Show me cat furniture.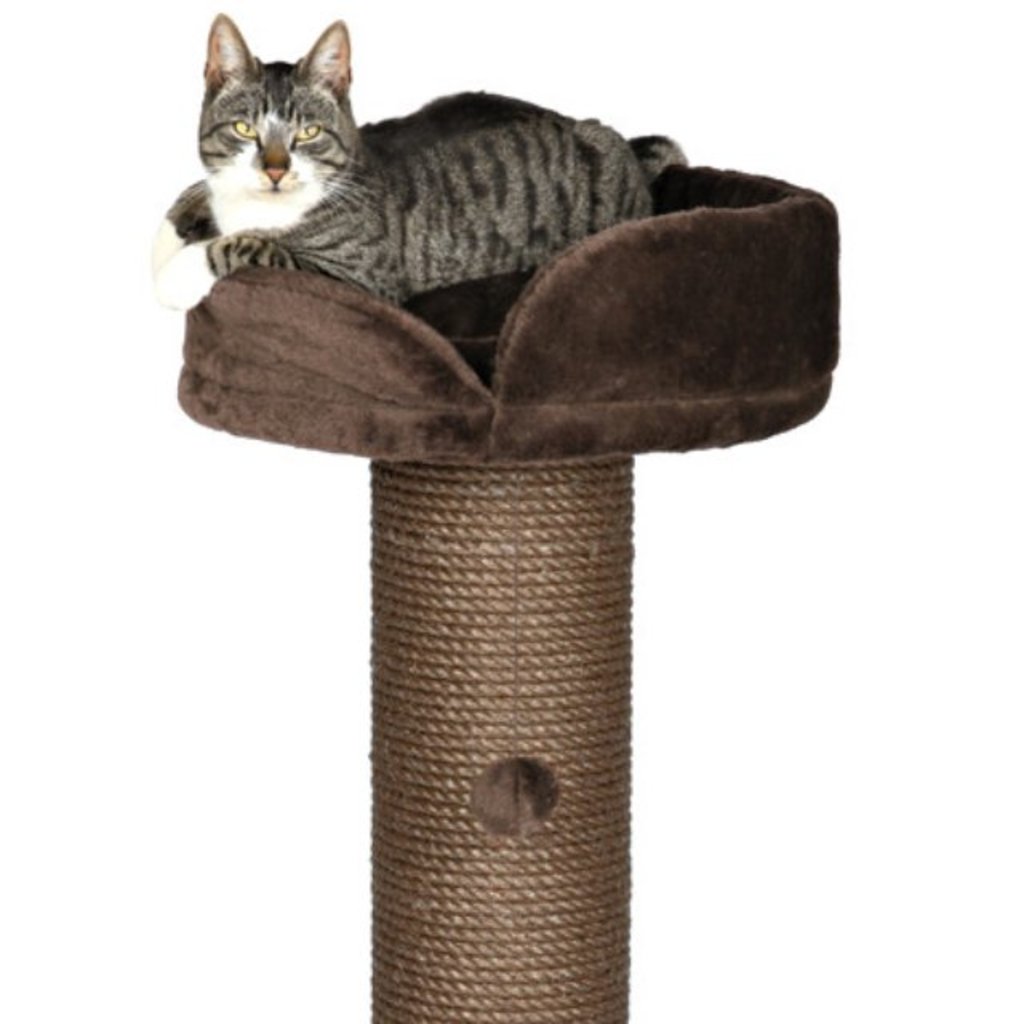
cat furniture is here: pyautogui.locateOnScreen(176, 157, 842, 1022).
